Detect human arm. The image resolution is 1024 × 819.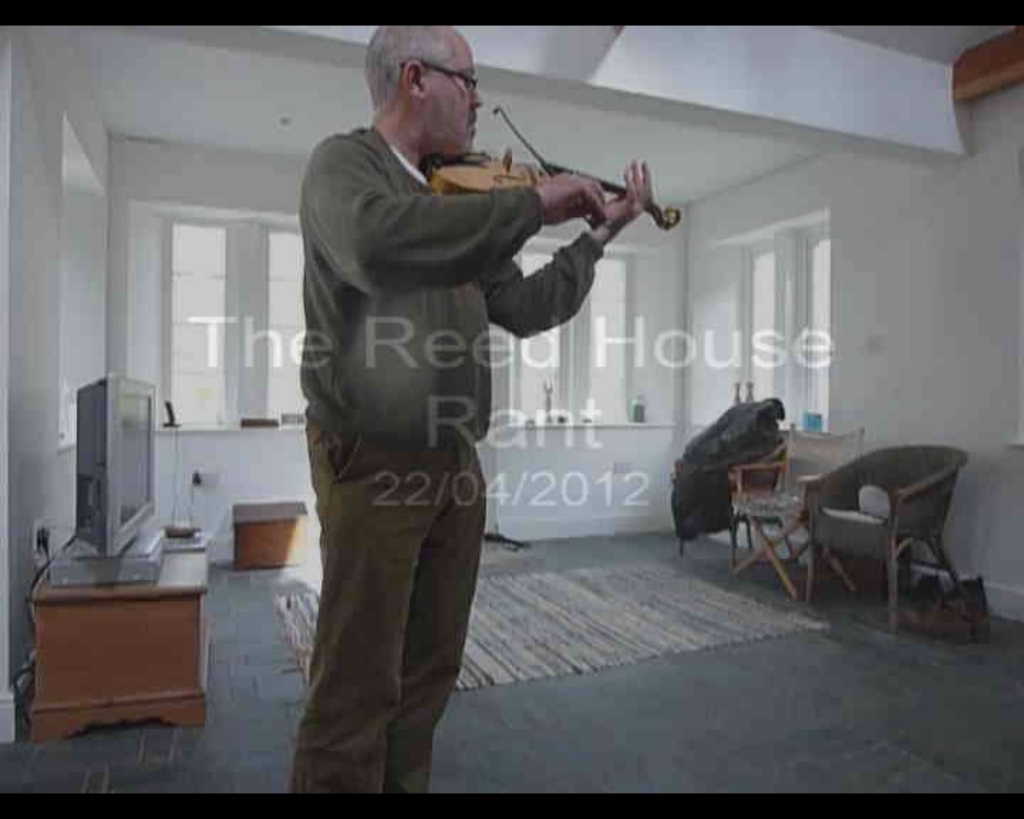
466, 154, 664, 347.
